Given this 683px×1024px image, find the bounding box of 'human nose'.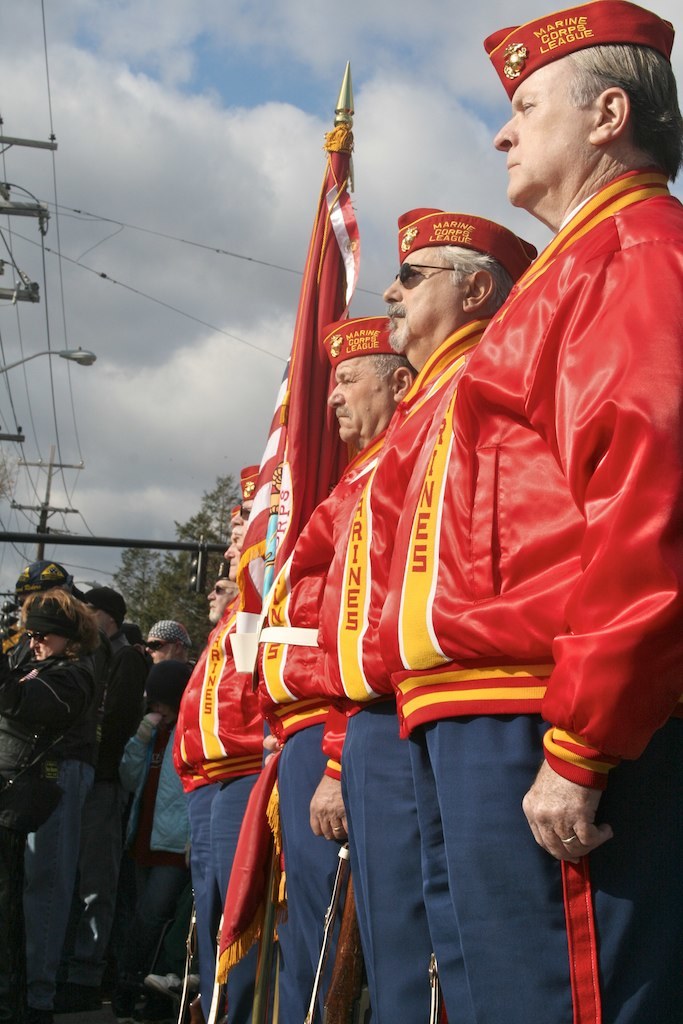
[left=205, top=588, right=214, bottom=600].
